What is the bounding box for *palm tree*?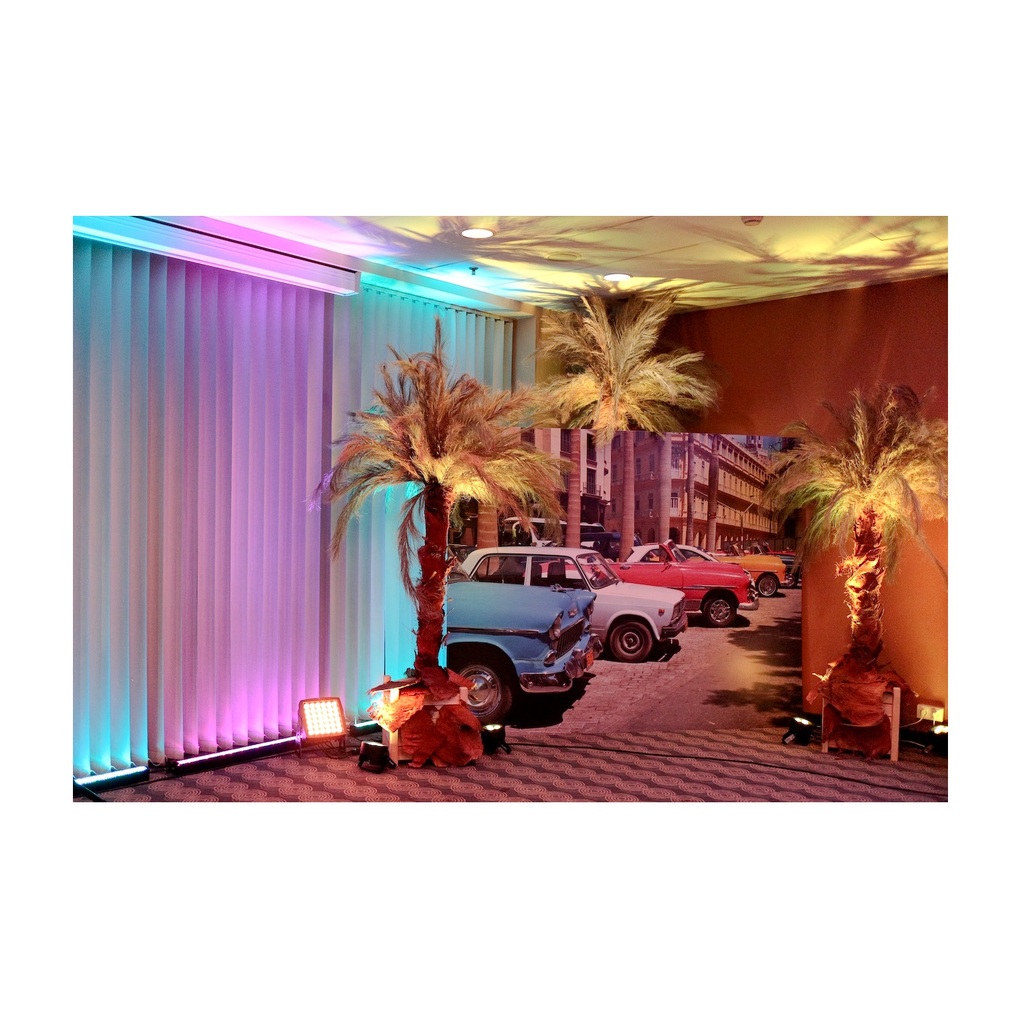
[535, 303, 661, 542].
